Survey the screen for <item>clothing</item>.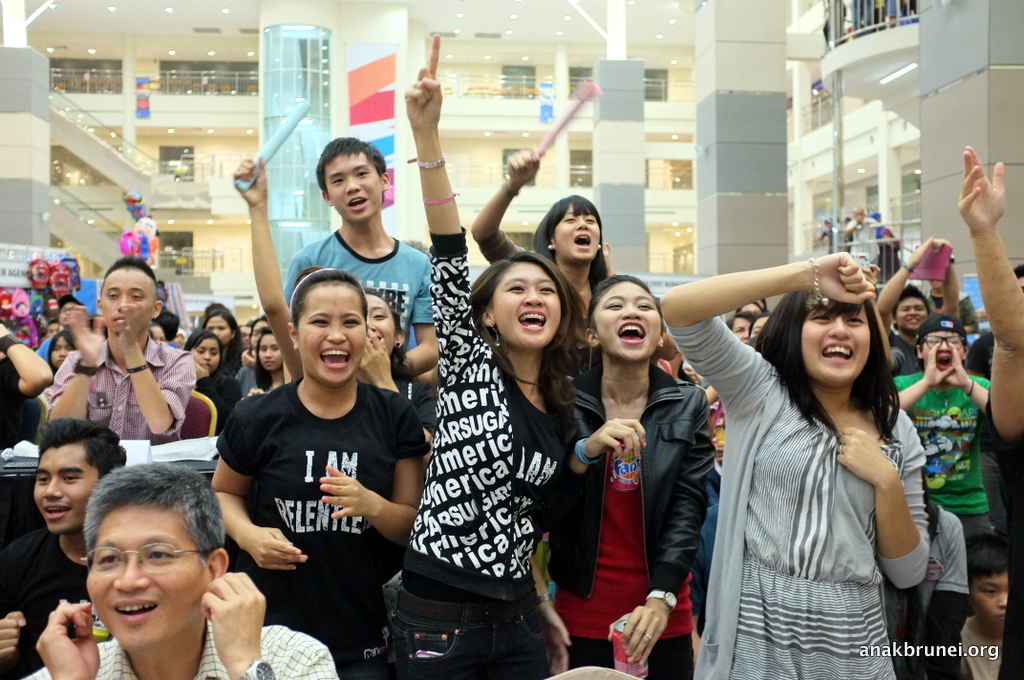
Survey found: 888,368,992,536.
